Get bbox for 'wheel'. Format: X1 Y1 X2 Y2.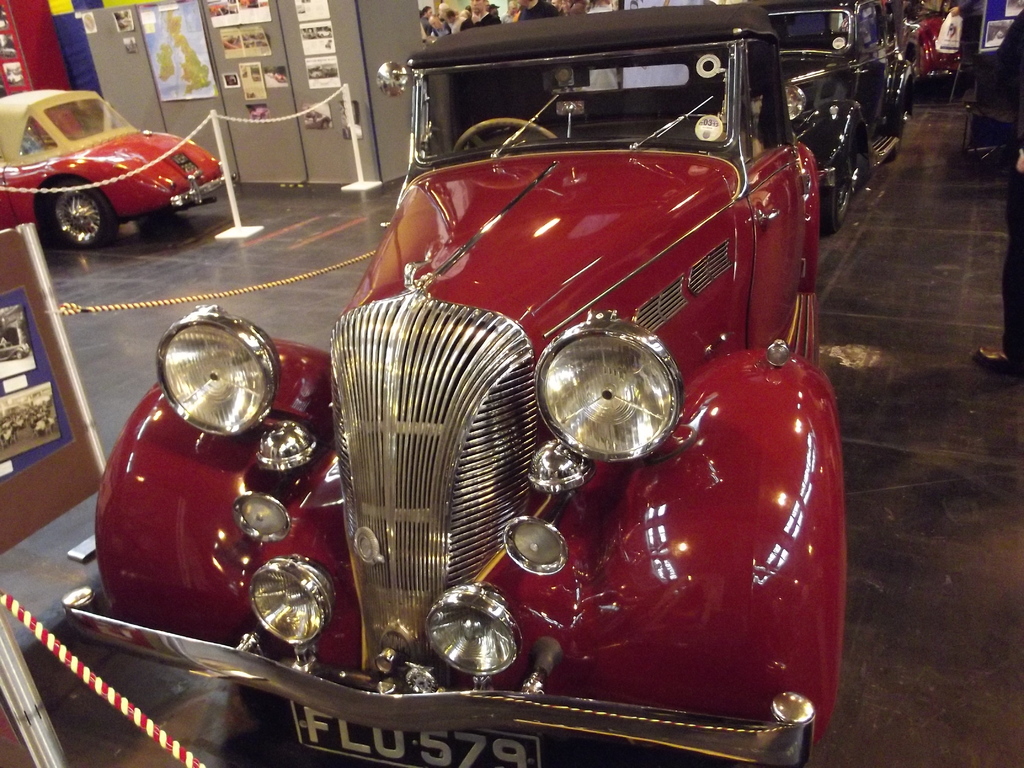
25 166 109 237.
